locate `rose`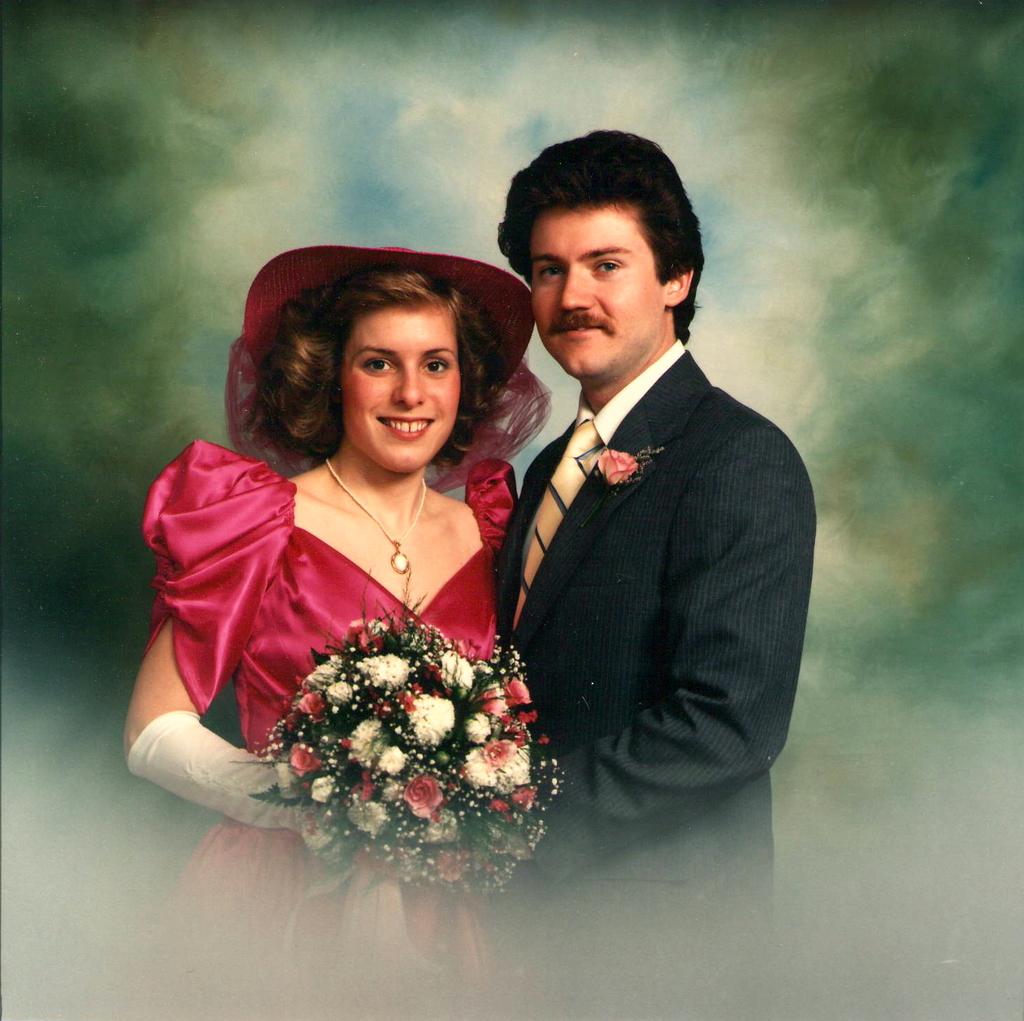
detection(597, 448, 641, 486)
